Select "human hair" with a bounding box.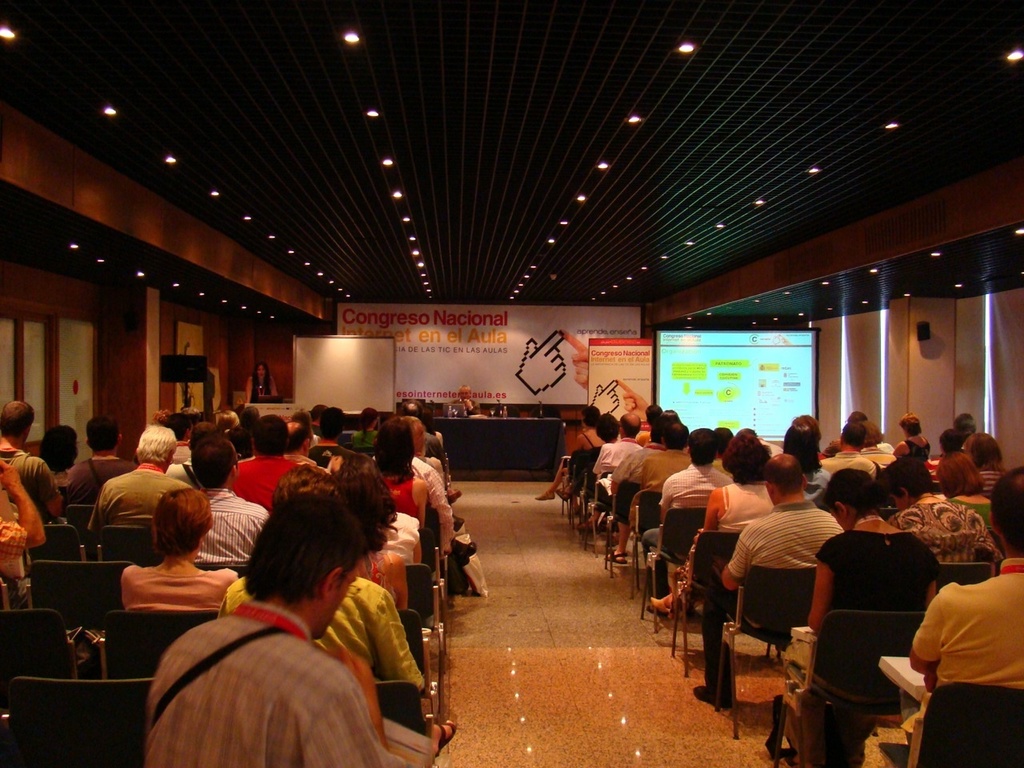
x1=622 y1=414 x2=638 y2=438.
